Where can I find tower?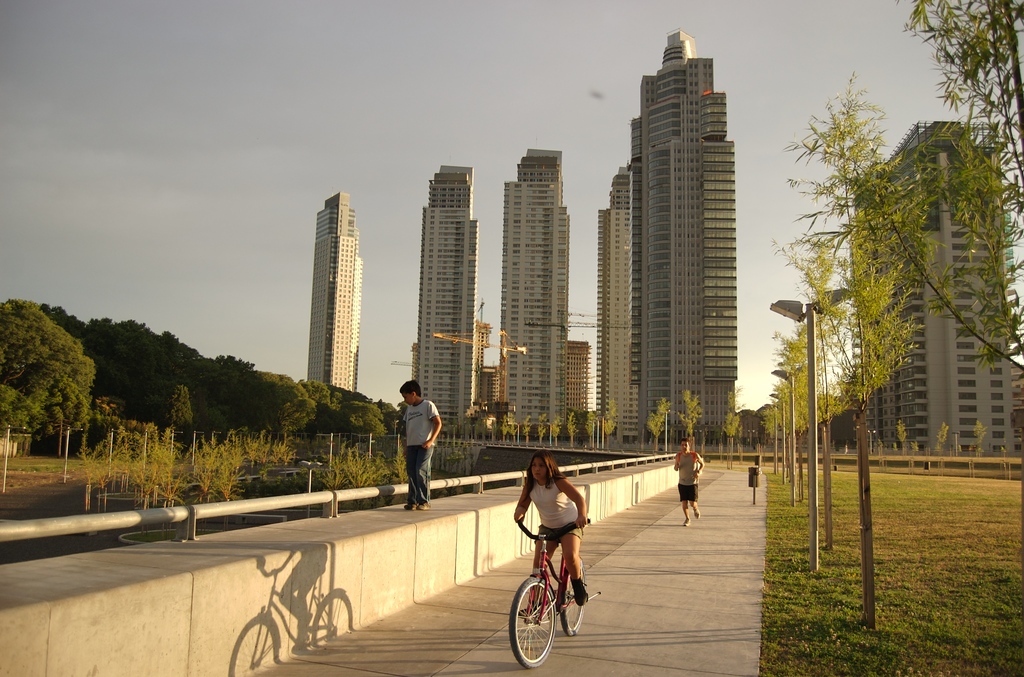
You can find it at detection(580, 24, 760, 448).
